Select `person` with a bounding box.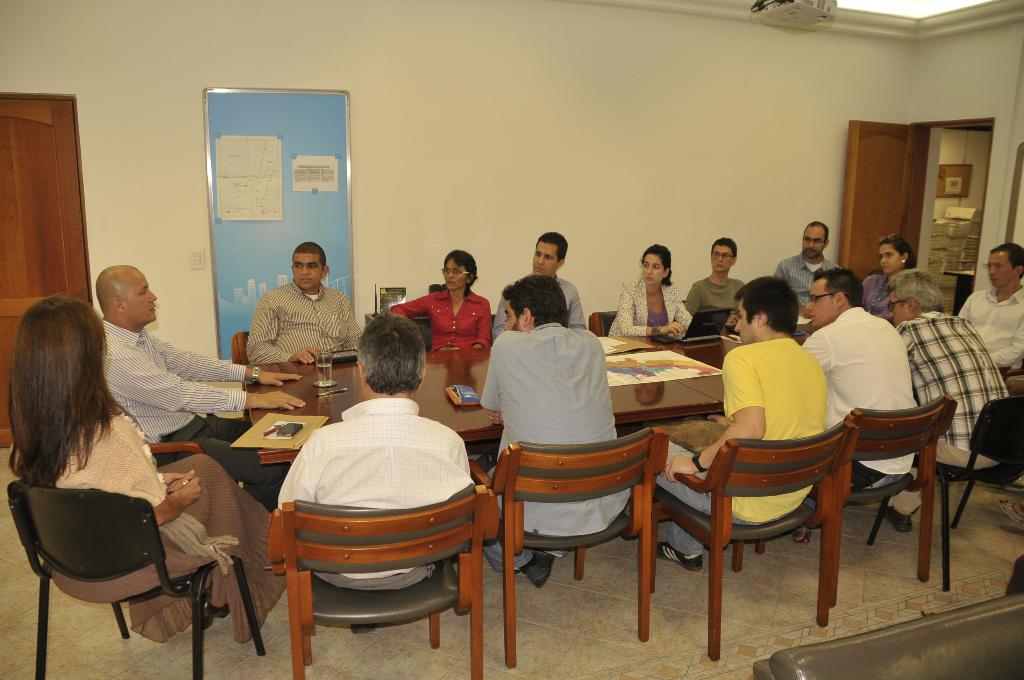
x1=276, y1=314, x2=466, y2=638.
